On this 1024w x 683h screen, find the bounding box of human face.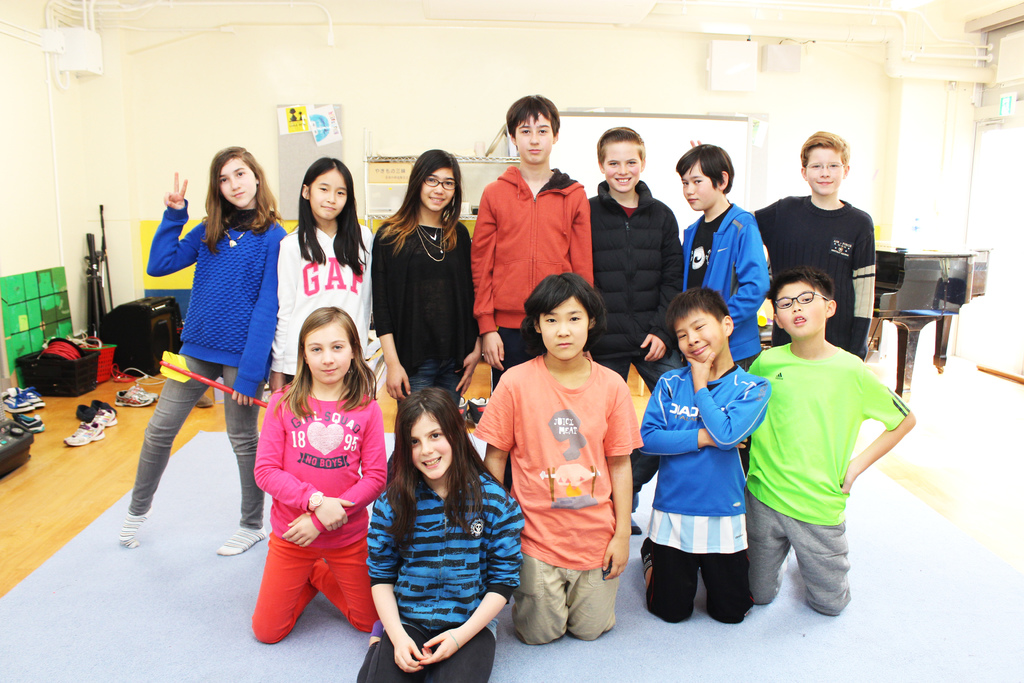
Bounding box: [681, 174, 714, 211].
